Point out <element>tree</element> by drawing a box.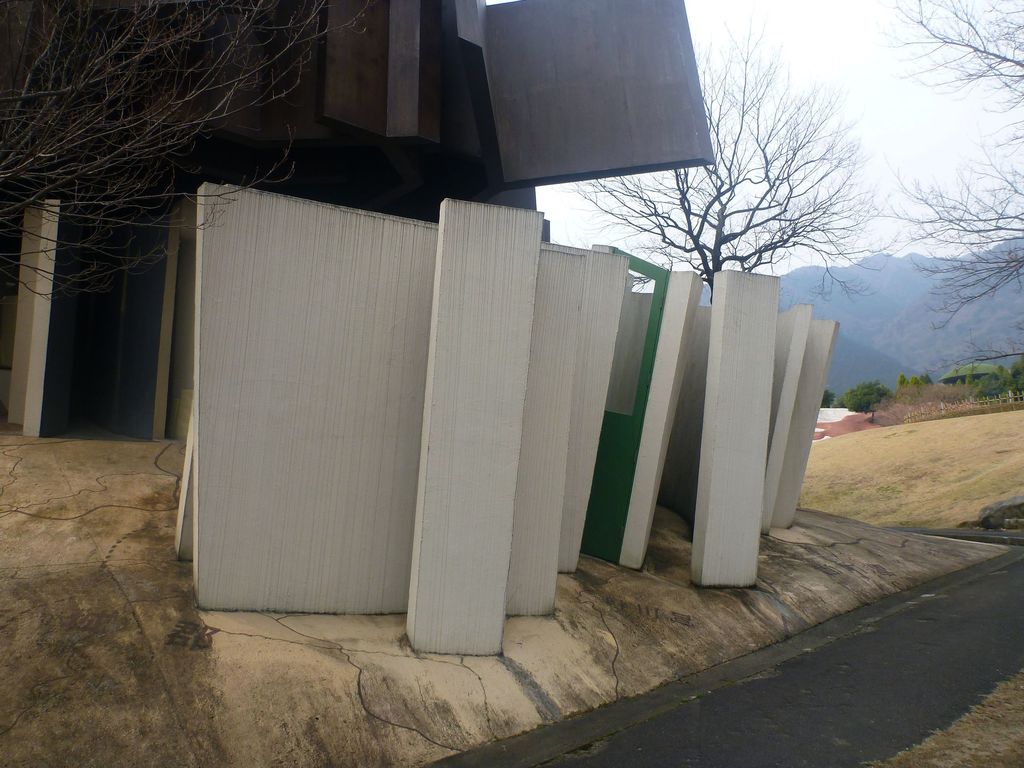
(921, 372, 938, 391).
